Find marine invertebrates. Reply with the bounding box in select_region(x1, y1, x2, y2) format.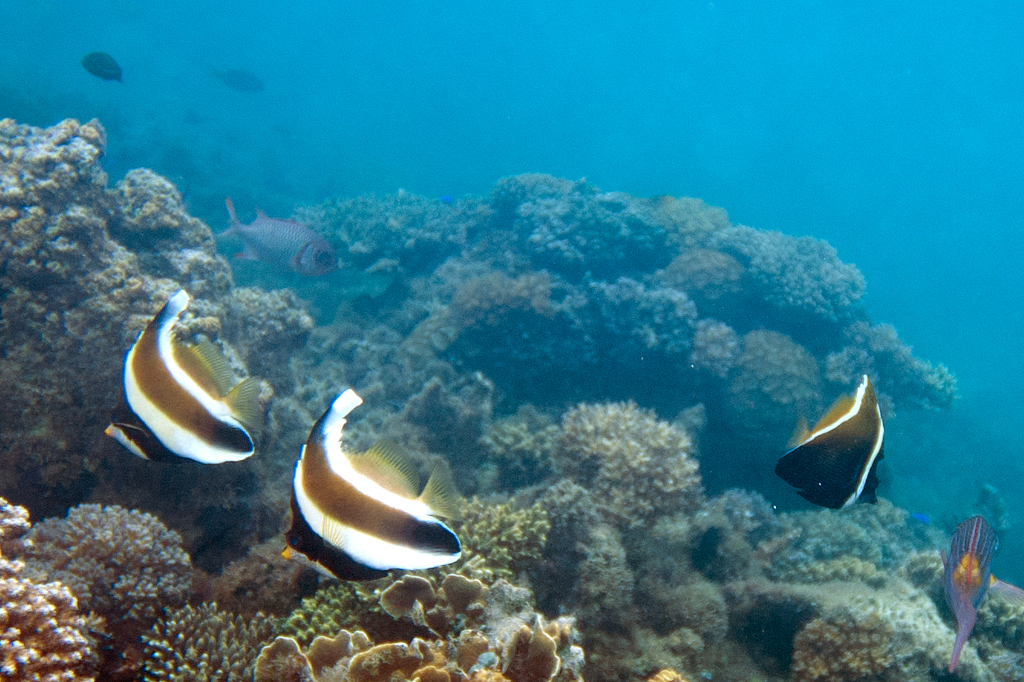
select_region(440, 471, 630, 628).
